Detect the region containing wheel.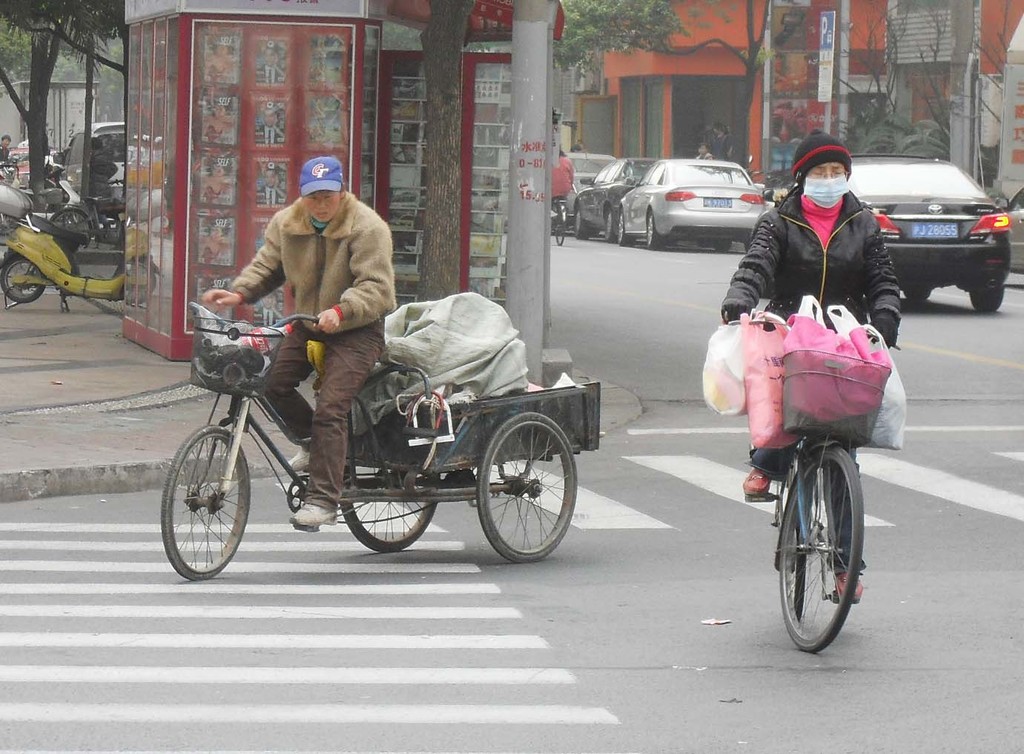
select_region(0, 251, 43, 303).
